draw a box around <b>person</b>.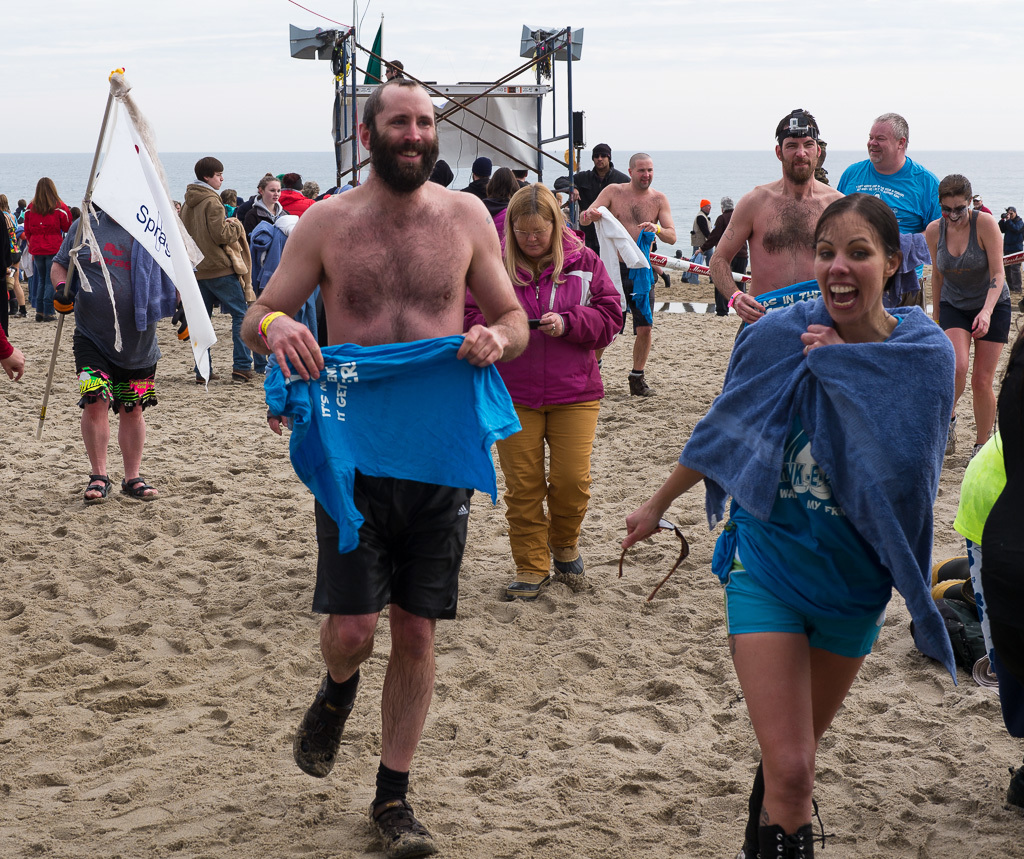
crop(48, 207, 187, 503).
